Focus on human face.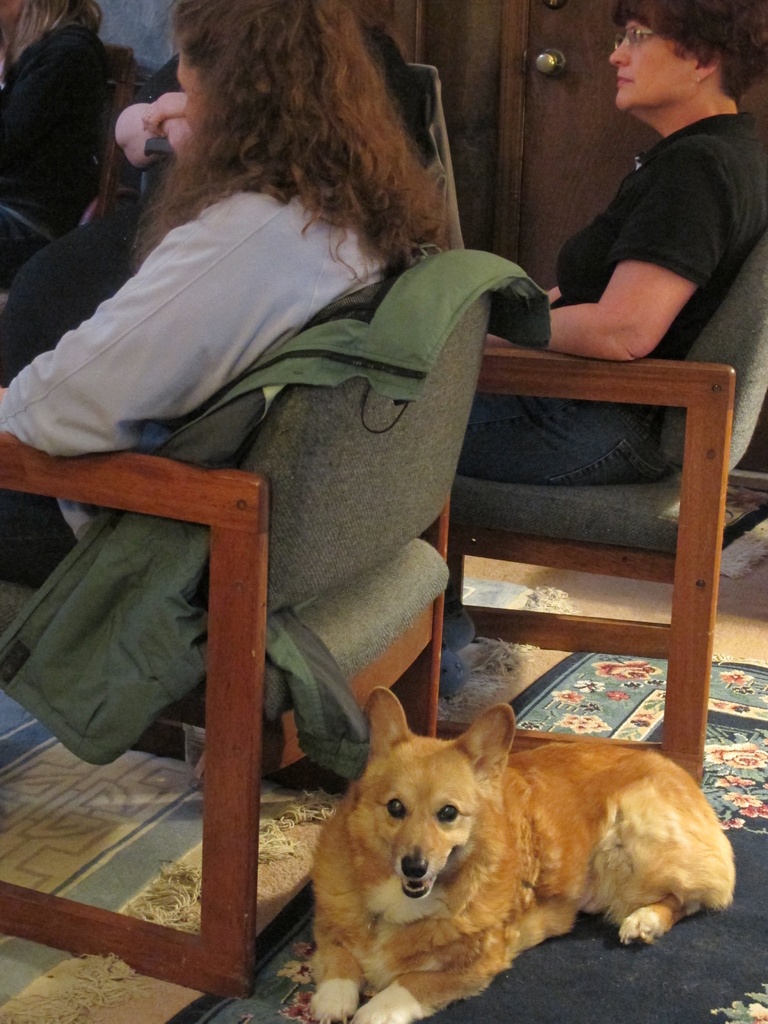
Focused at [611,23,707,113].
